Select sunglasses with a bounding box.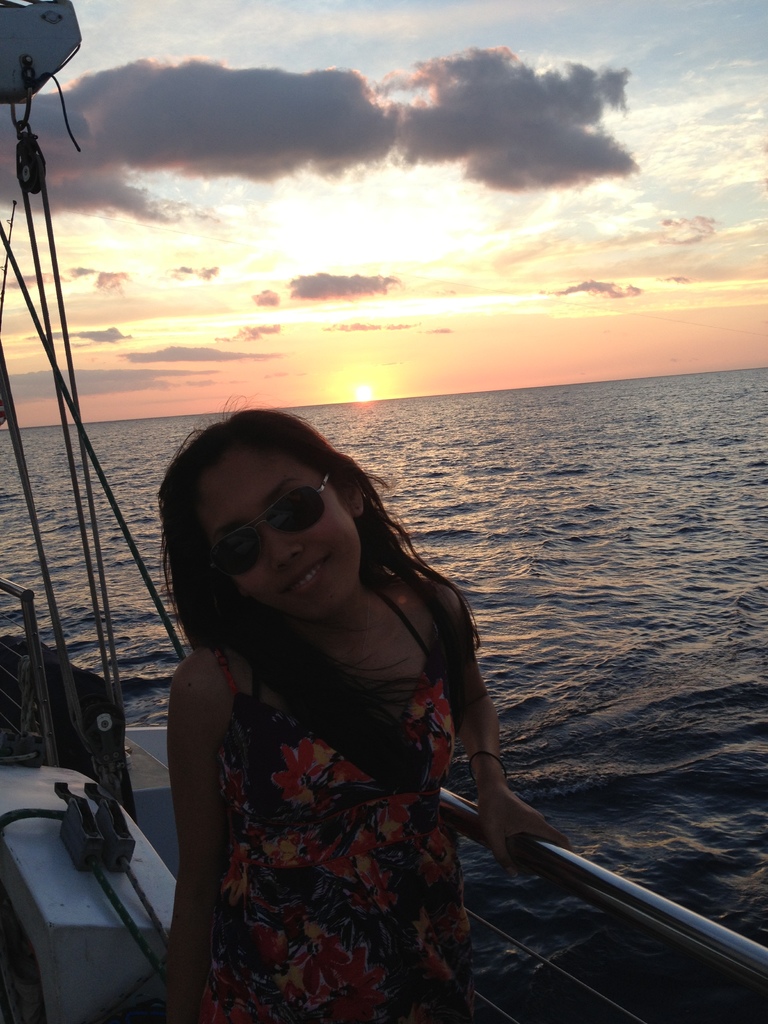
x1=202, y1=476, x2=331, y2=581.
